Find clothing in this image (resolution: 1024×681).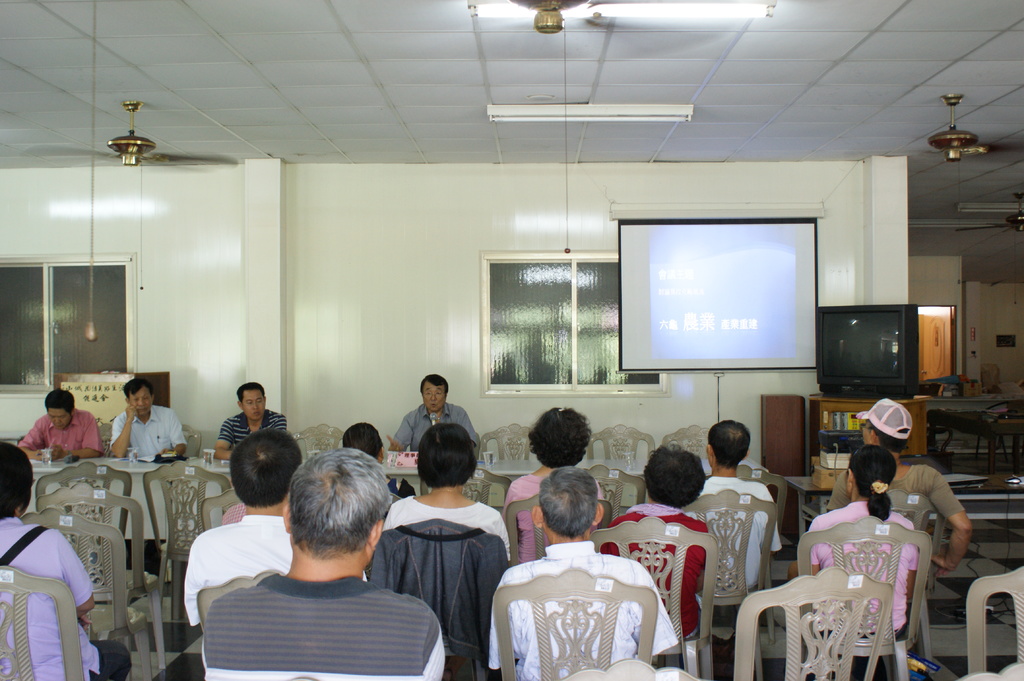
<box>828,463,960,533</box>.
